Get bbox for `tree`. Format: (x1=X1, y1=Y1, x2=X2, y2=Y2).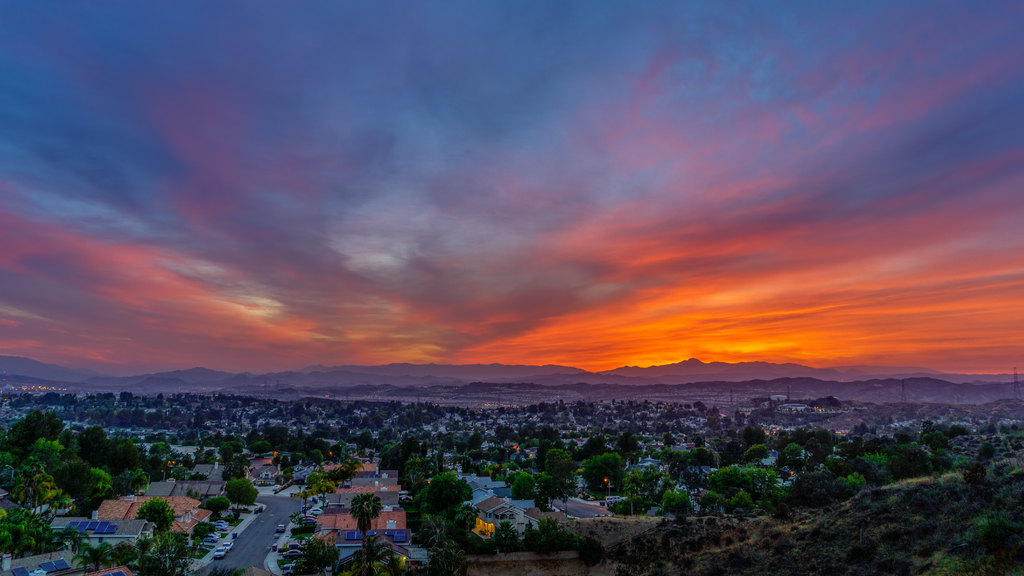
(x1=837, y1=473, x2=865, y2=494).
